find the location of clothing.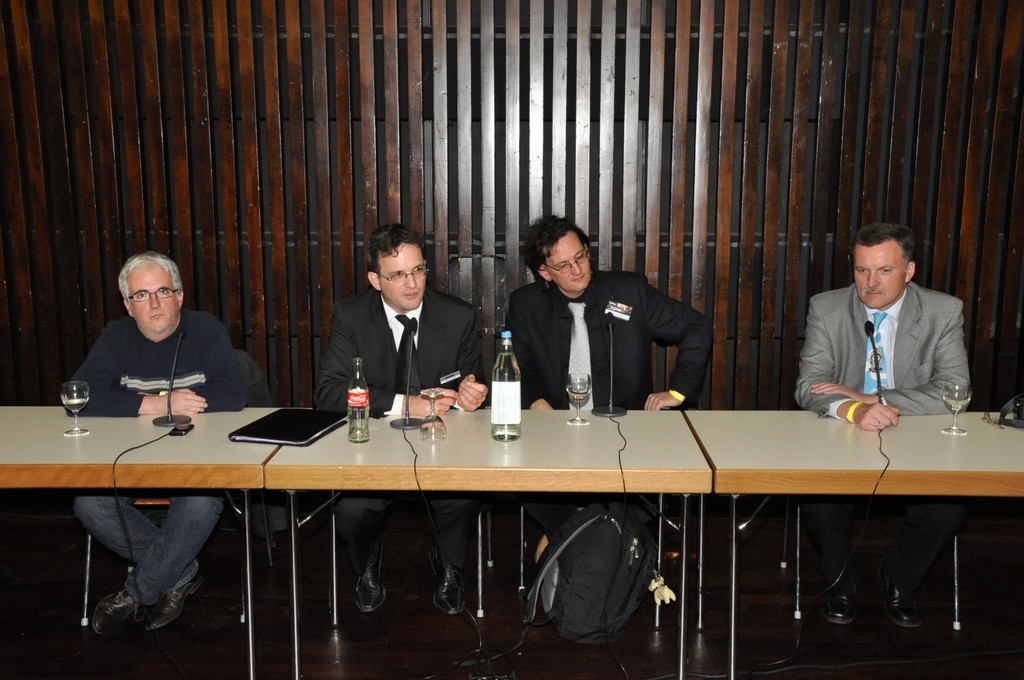
Location: x1=803, y1=491, x2=972, y2=591.
